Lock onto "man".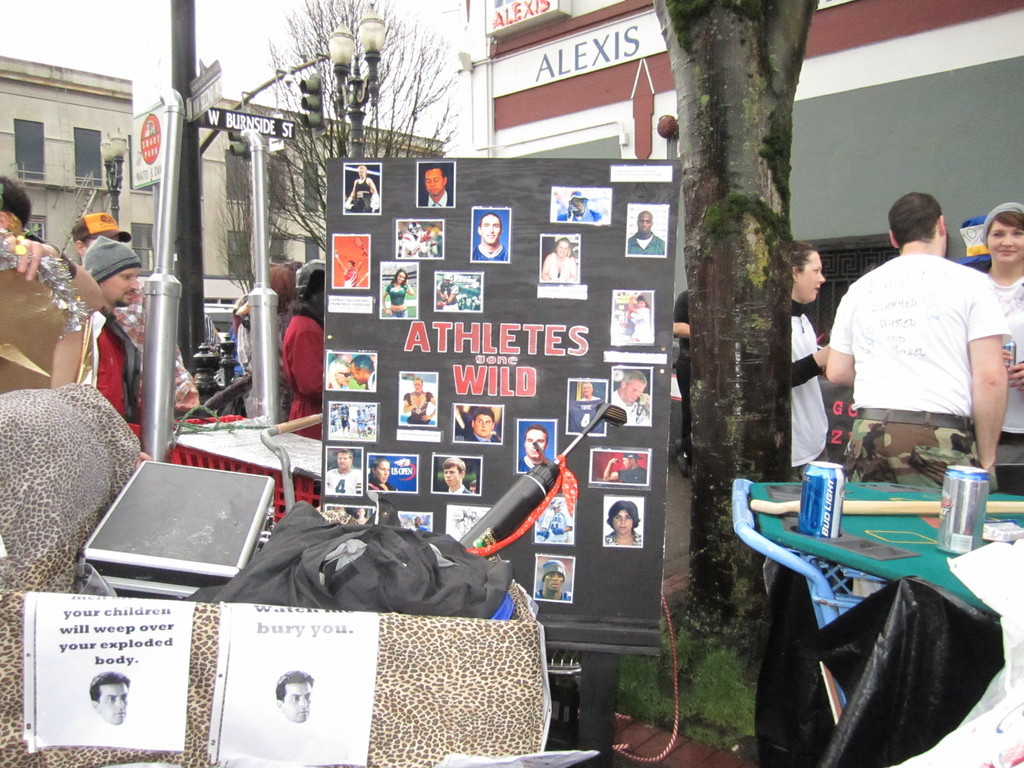
Locked: [x1=275, y1=672, x2=313, y2=721].
